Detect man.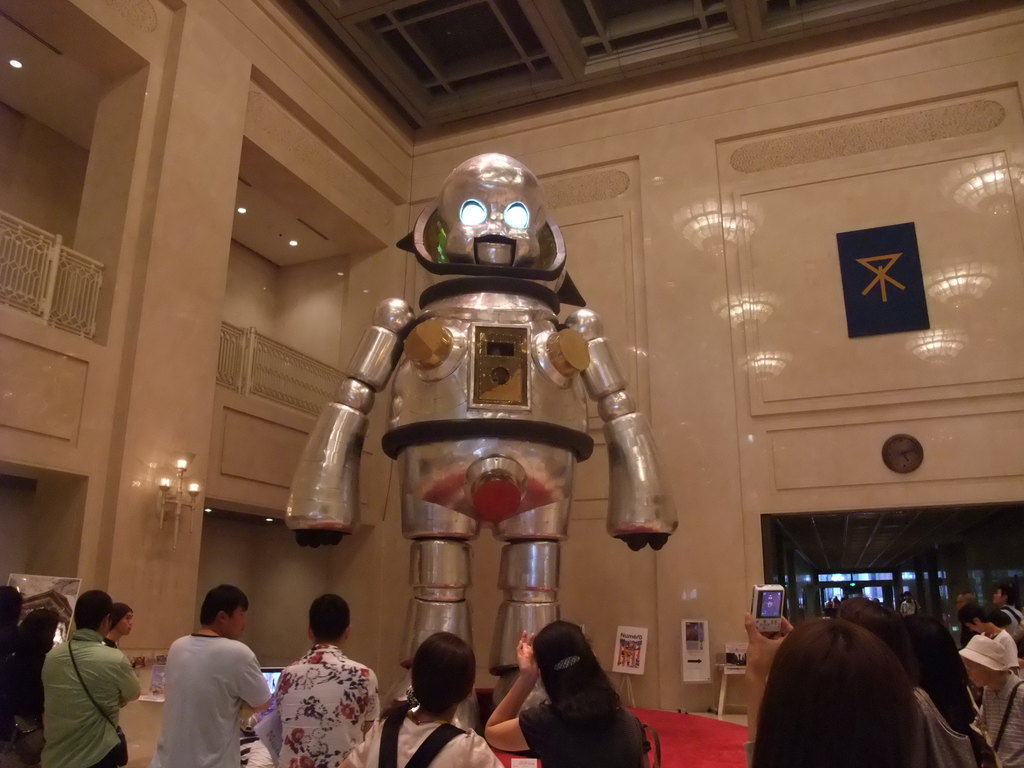
Detected at l=955, t=589, r=975, b=611.
